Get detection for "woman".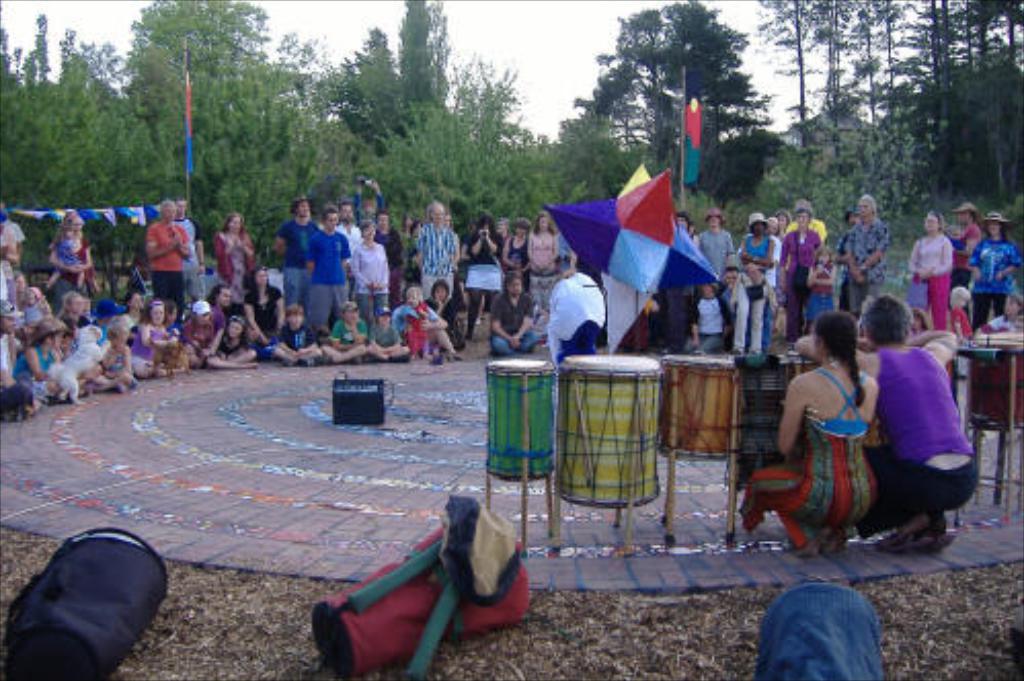
Detection: 49, 213, 94, 304.
